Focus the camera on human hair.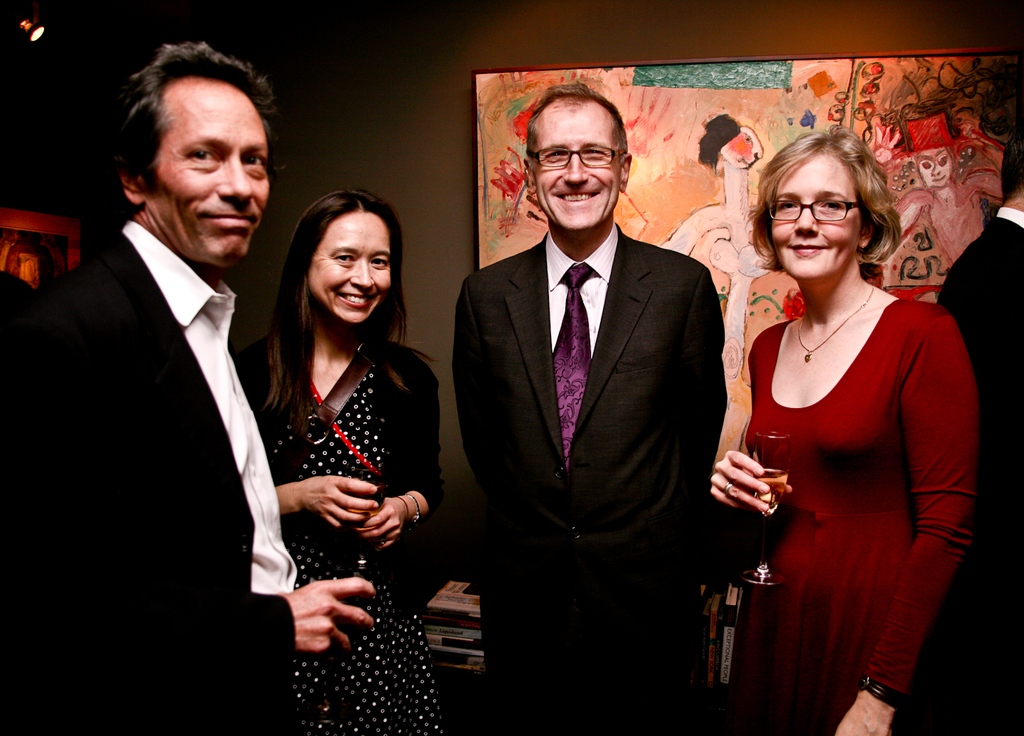
Focus region: [1005, 124, 1023, 205].
